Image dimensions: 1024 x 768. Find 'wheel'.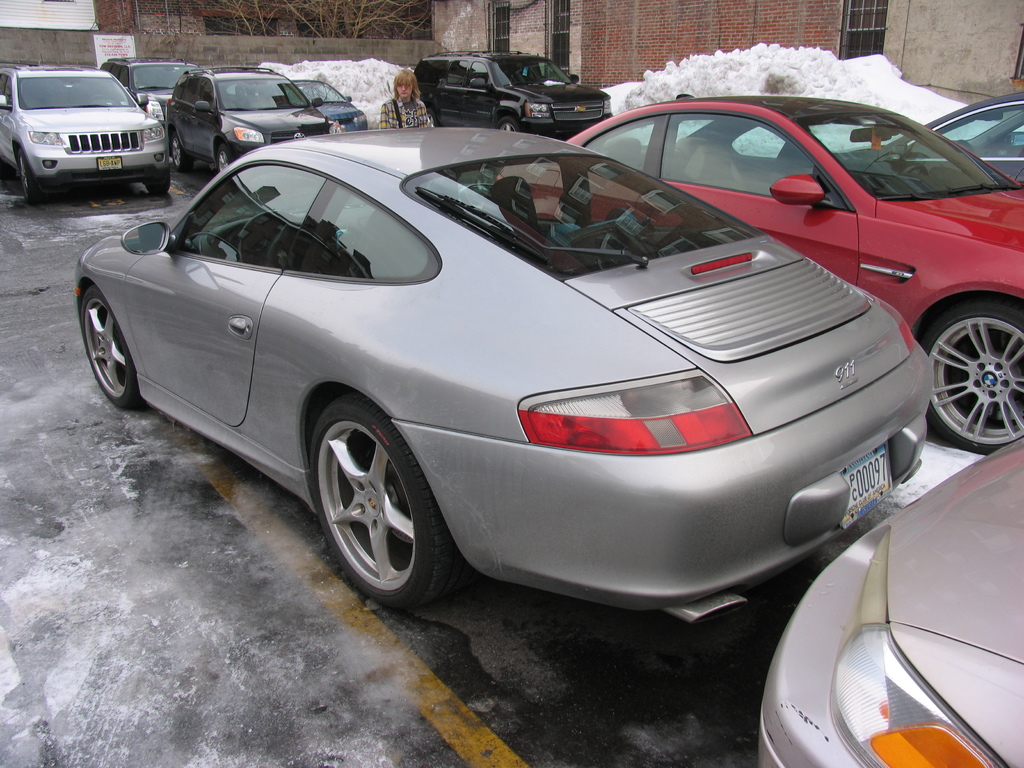
detection(80, 282, 149, 410).
